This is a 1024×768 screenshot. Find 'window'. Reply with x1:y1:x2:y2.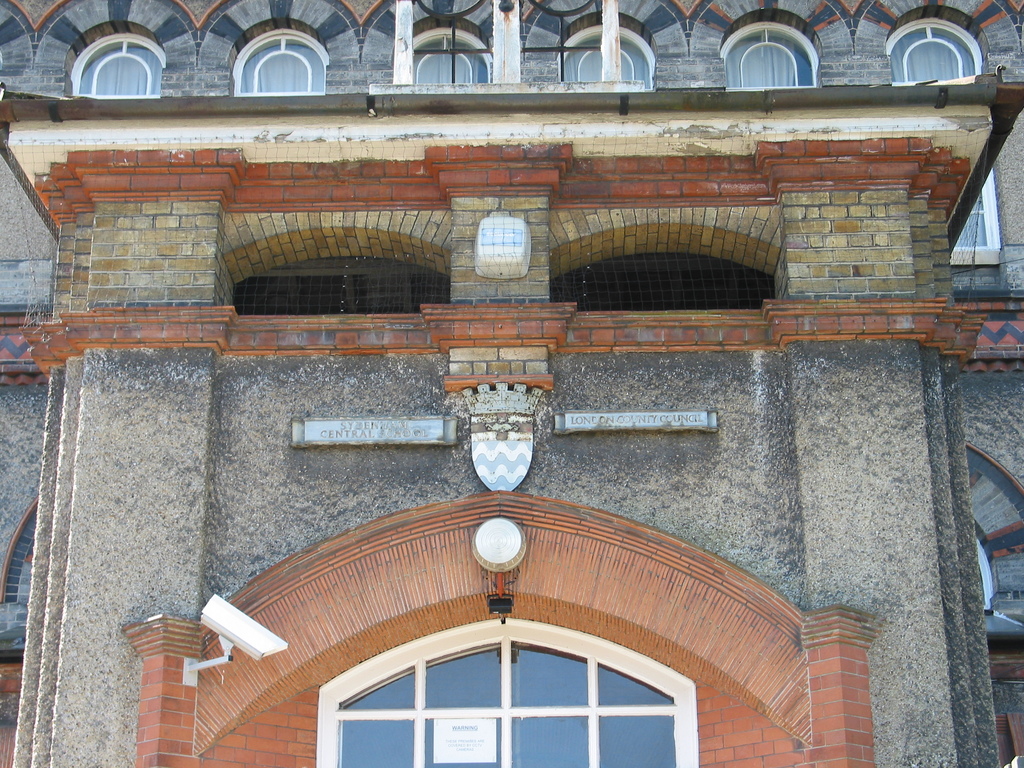
567:22:653:87.
